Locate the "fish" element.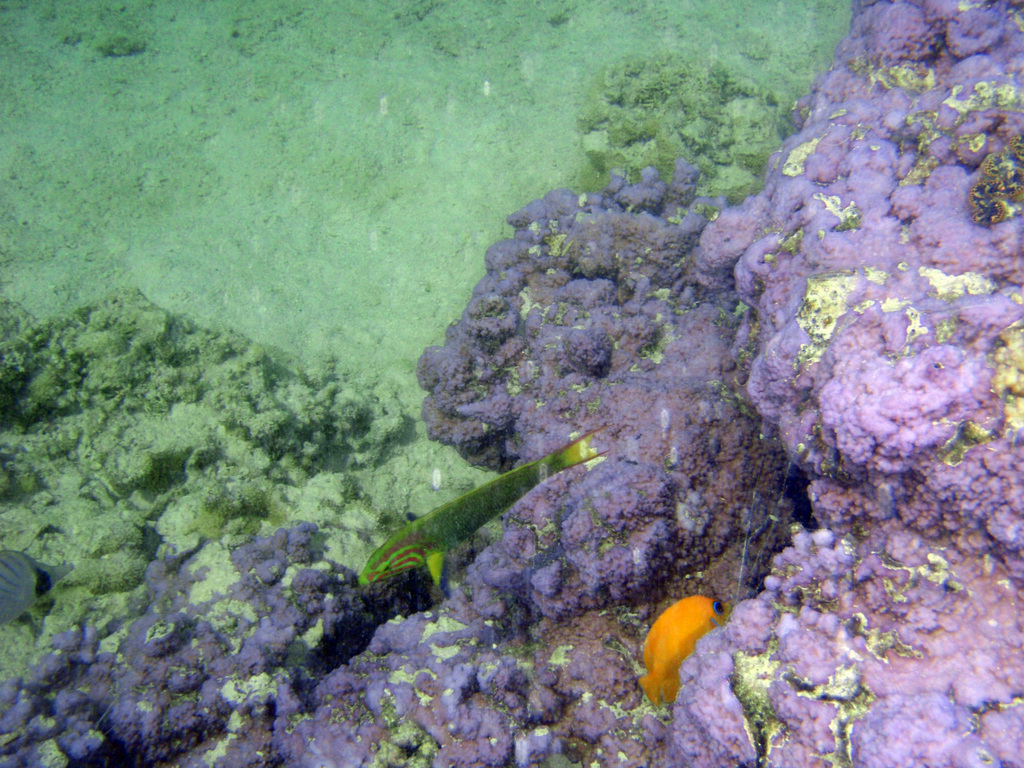
Element bbox: box=[0, 548, 61, 622].
